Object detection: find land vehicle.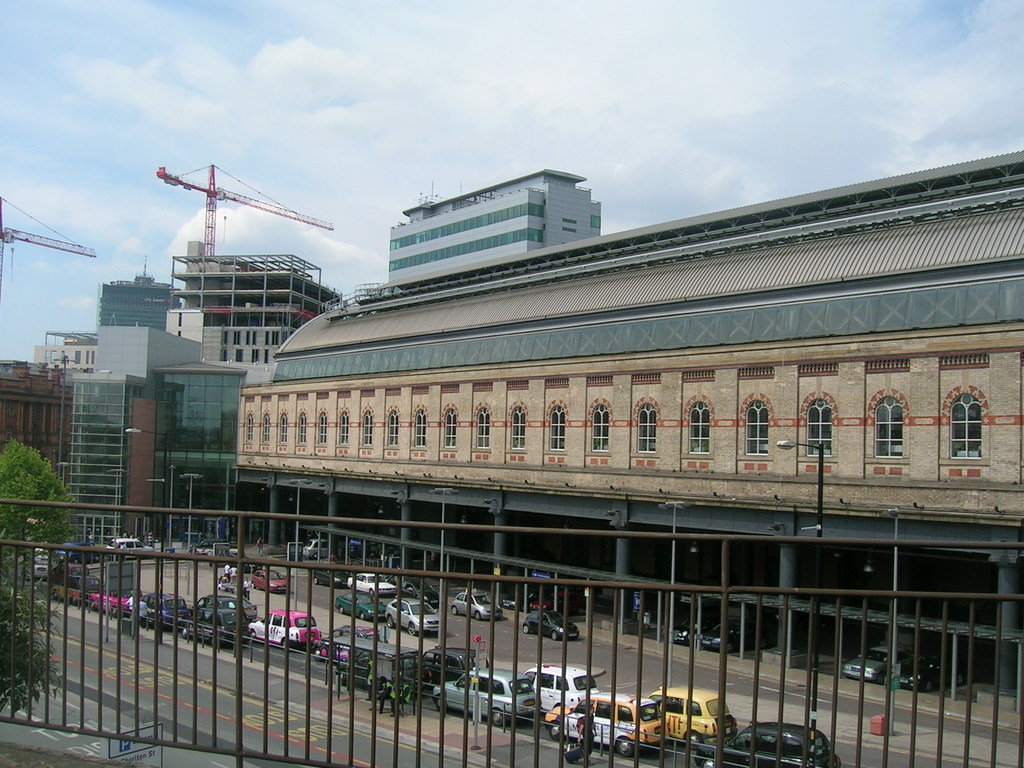
Rect(316, 568, 346, 582).
